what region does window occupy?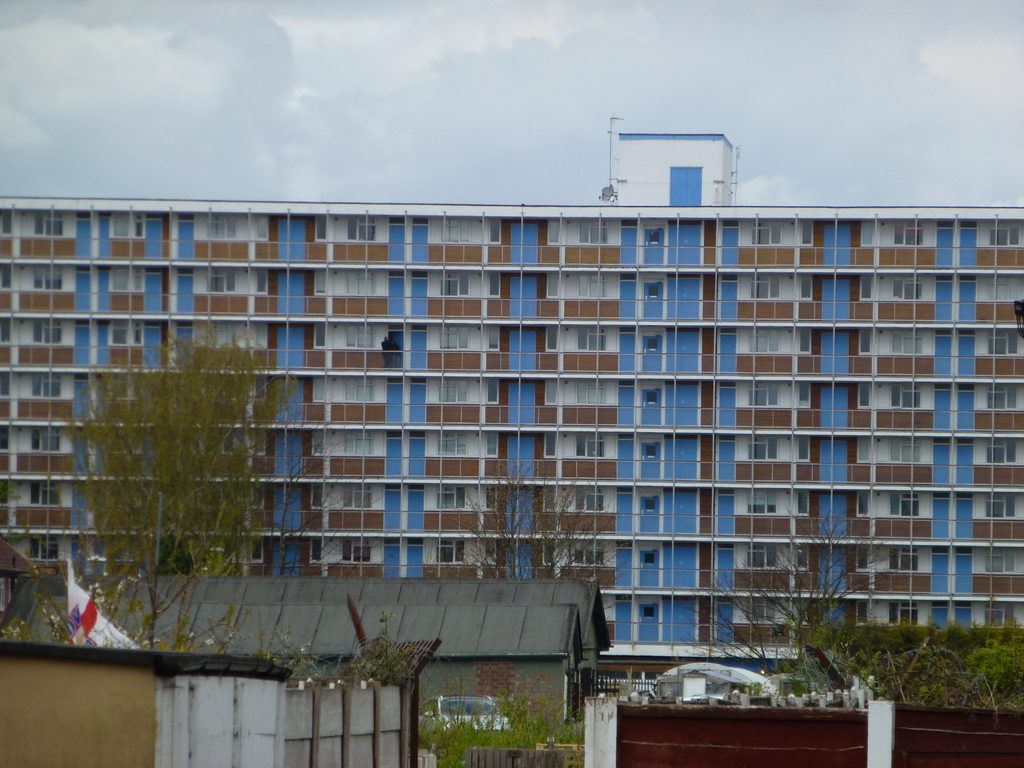
detection(539, 269, 629, 328).
